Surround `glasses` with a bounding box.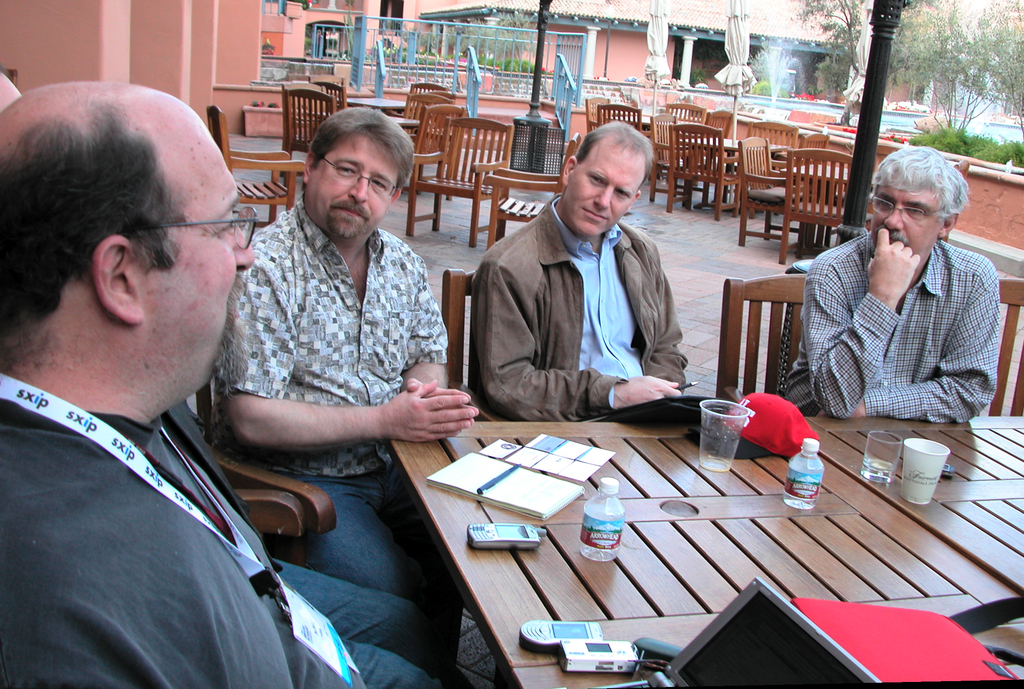
[x1=322, y1=156, x2=402, y2=199].
